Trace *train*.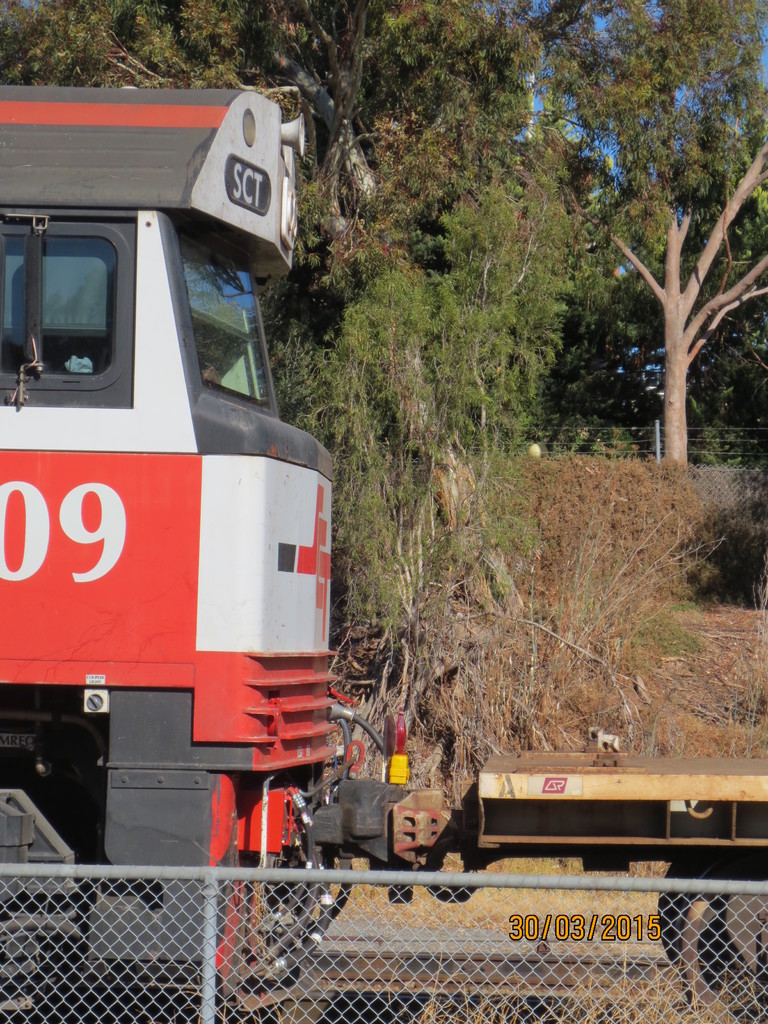
Traced to l=0, t=90, r=767, b=1023.
